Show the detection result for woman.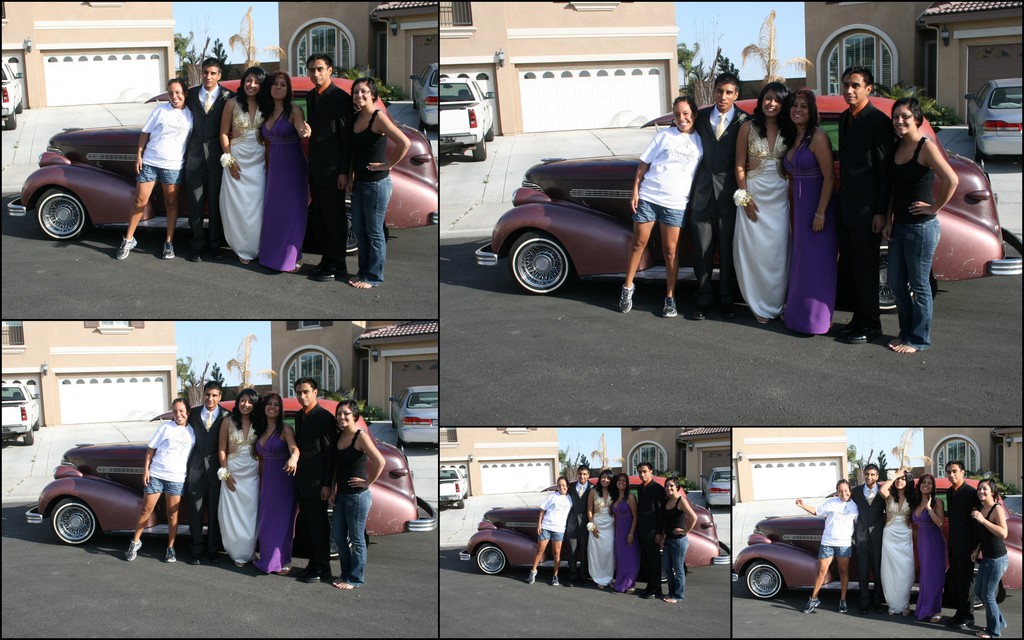
pyautogui.locateOnScreen(584, 472, 618, 582).
